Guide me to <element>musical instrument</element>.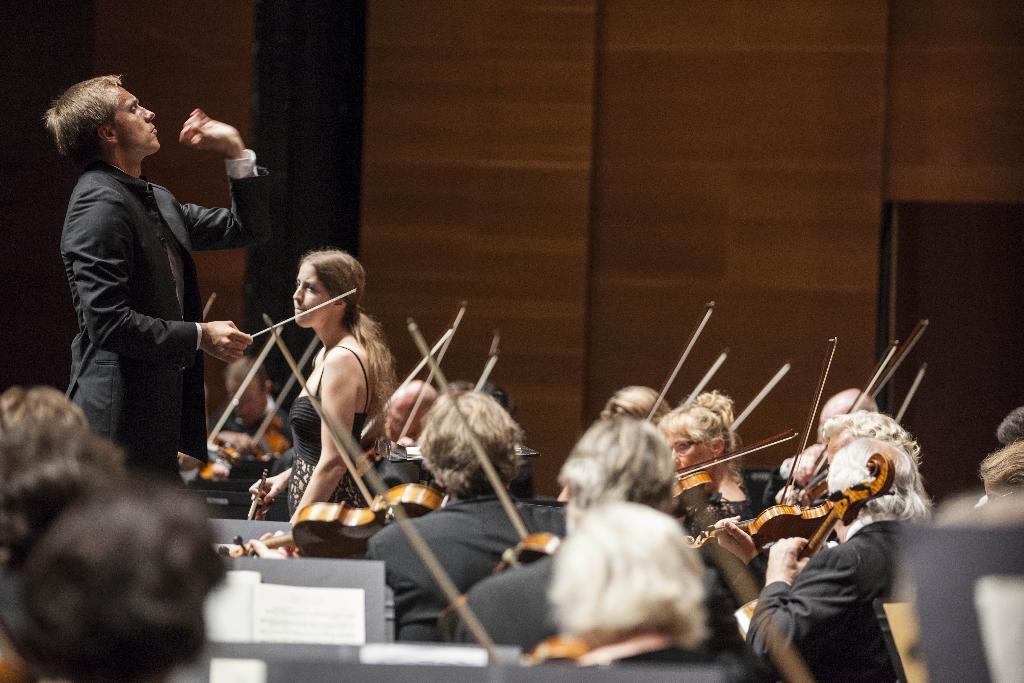
Guidance: (x1=399, y1=318, x2=570, y2=631).
